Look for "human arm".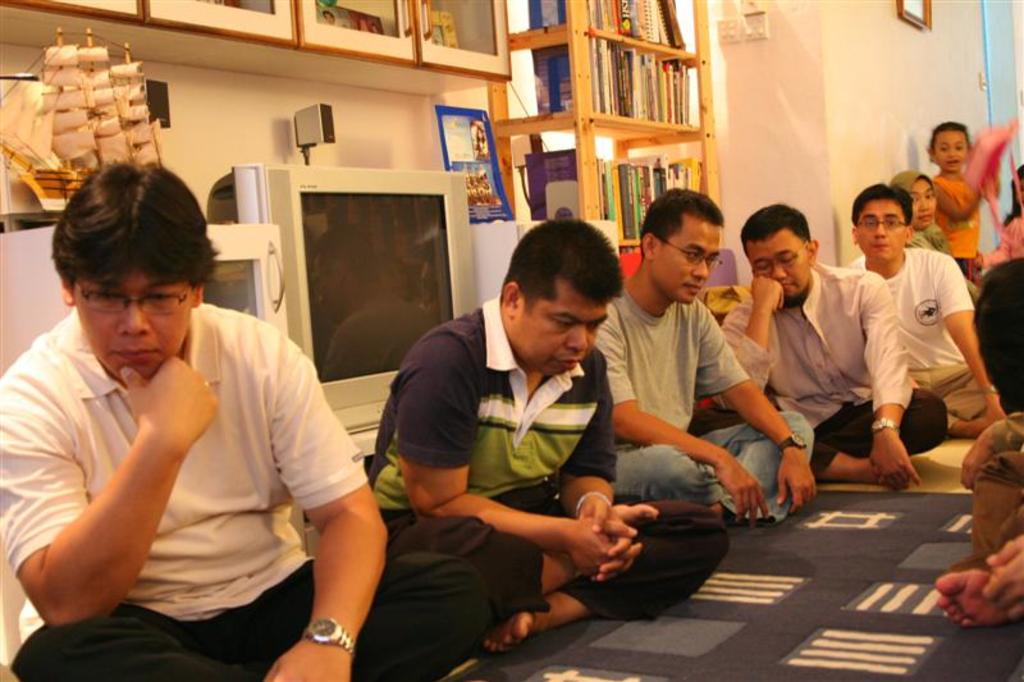
Found: (717,280,786,425).
